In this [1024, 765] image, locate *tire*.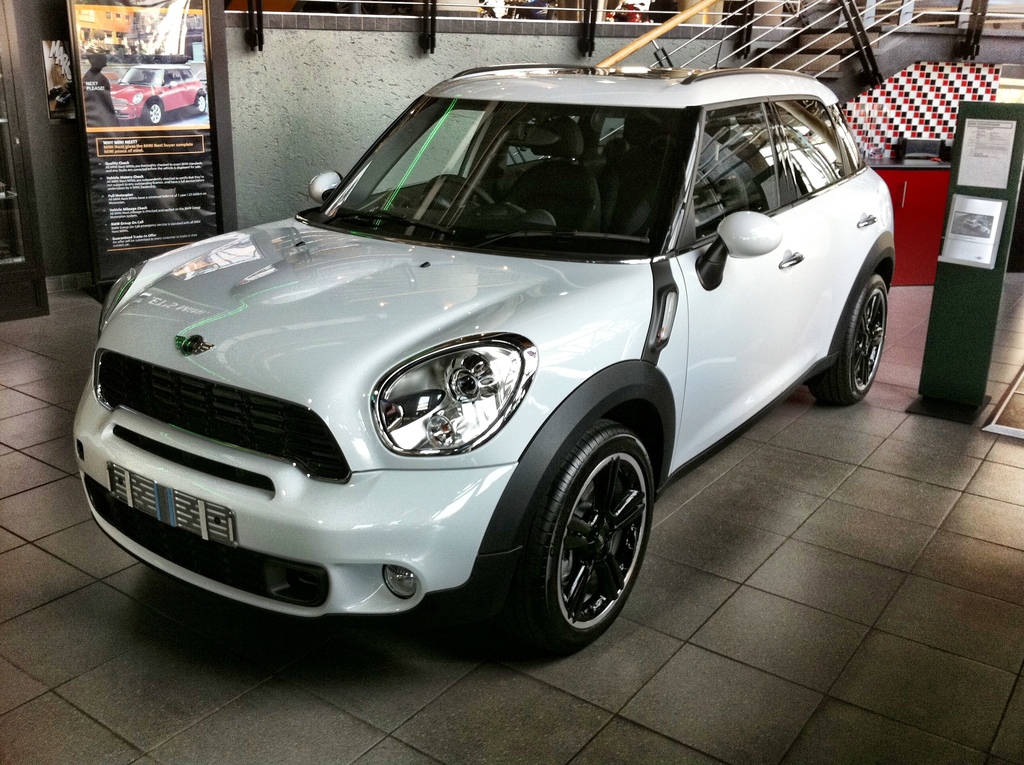
Bounding box: [x1=193, y1=91, x2=205, y2=117].
